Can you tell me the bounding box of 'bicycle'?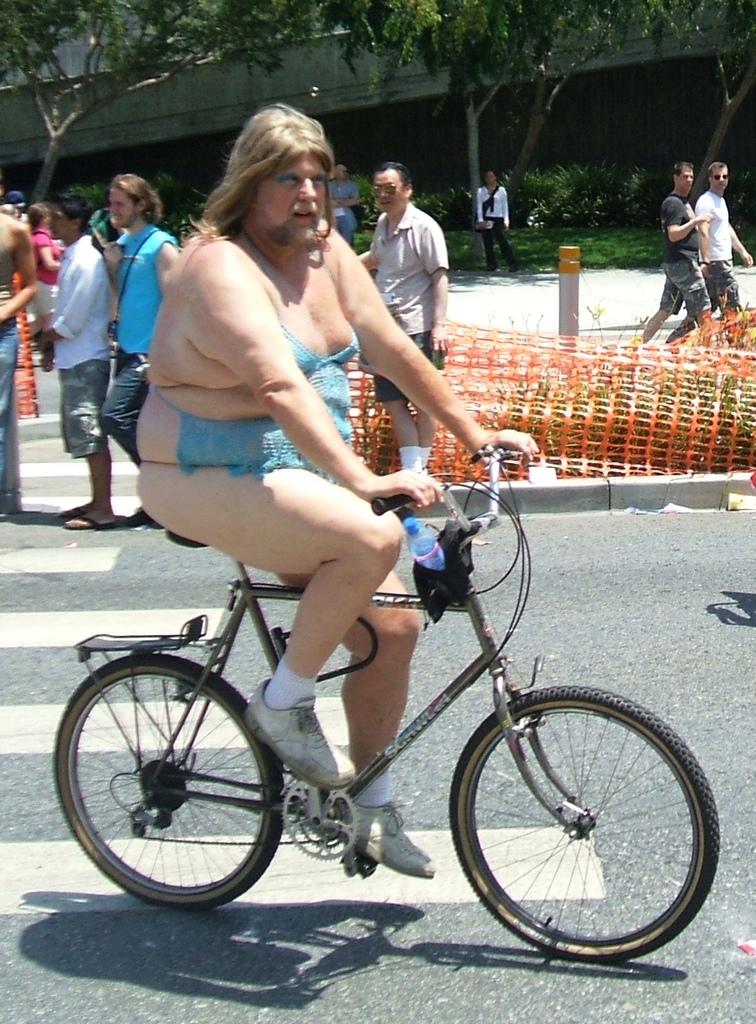
(50, 443, 718, 966).
